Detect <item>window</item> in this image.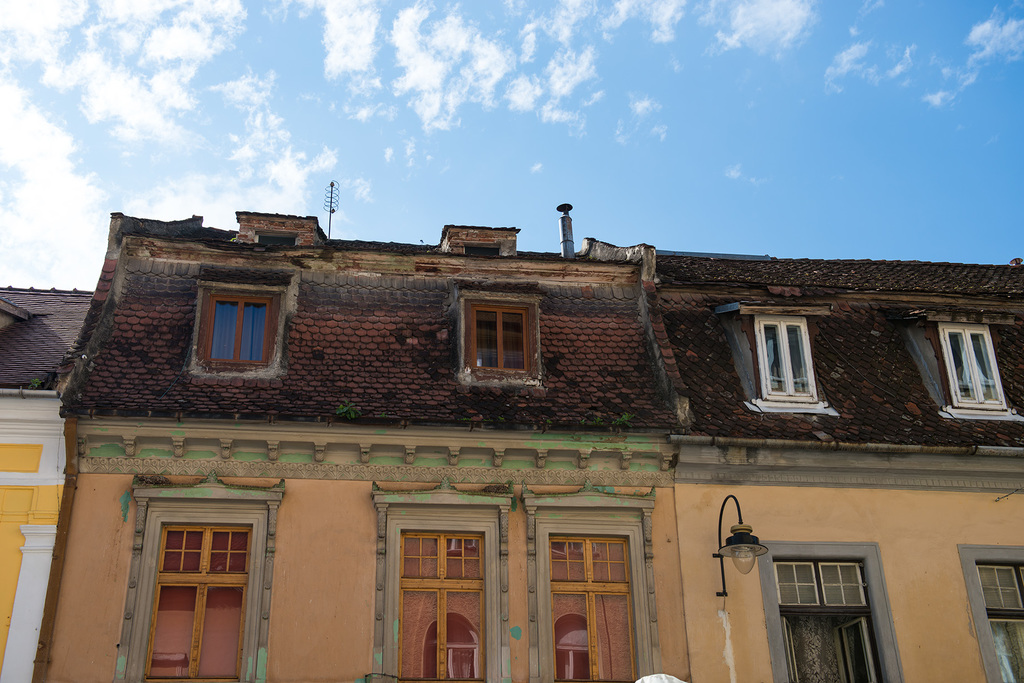
Detection: <region>757, 311, 818, 411</region>.
